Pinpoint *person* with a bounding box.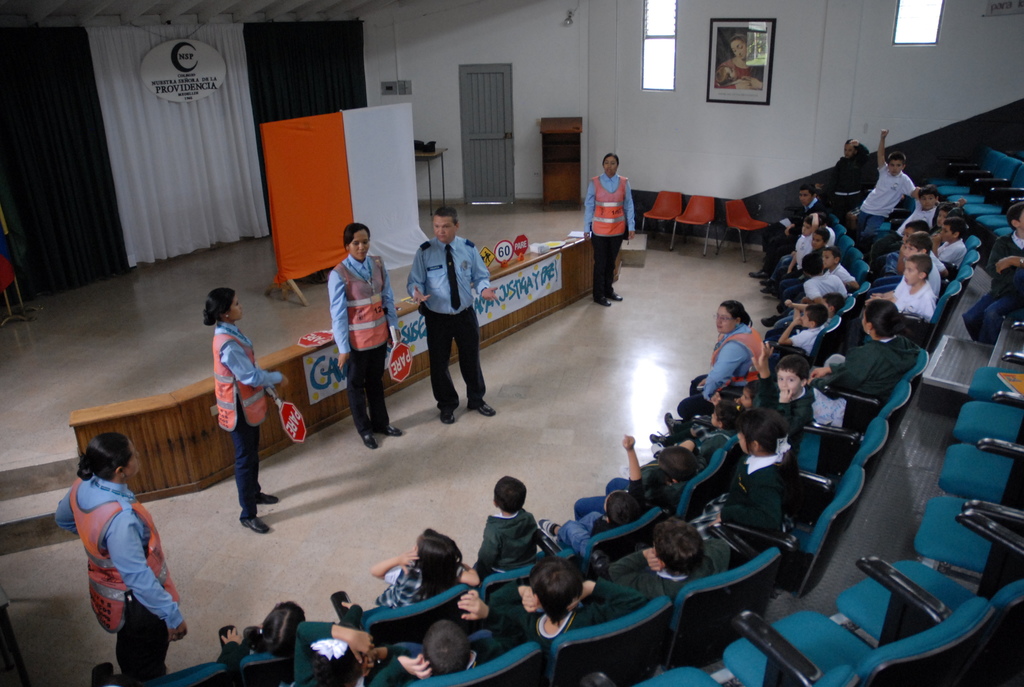
<bbox>202, 289, 291, 532</bbox>.
